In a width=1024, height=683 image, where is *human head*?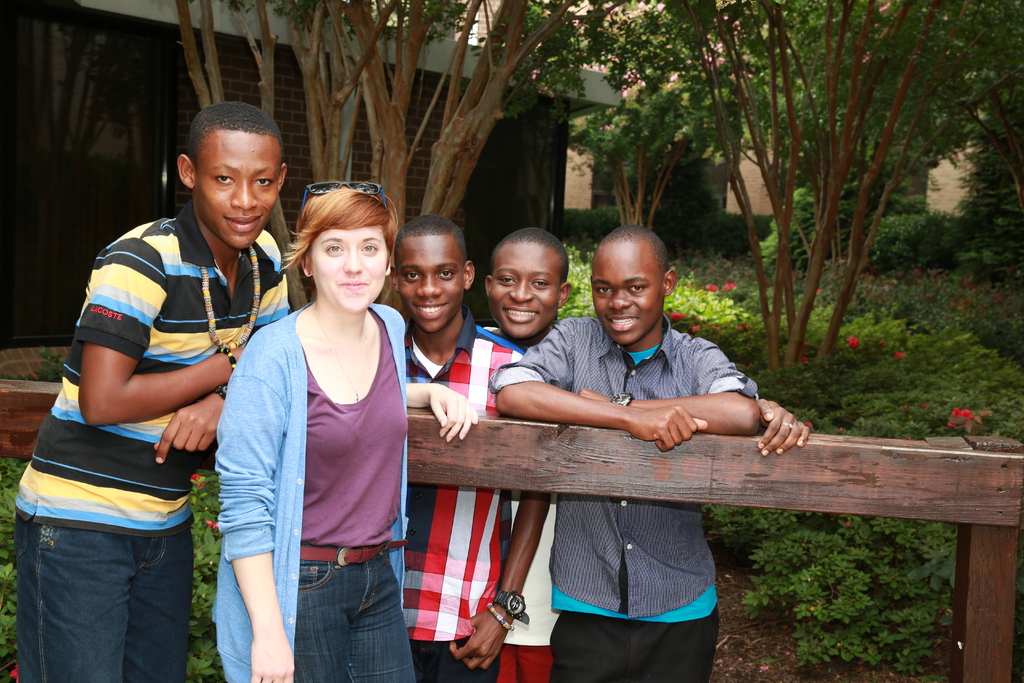
select_region(299, 178, 399, 309).
